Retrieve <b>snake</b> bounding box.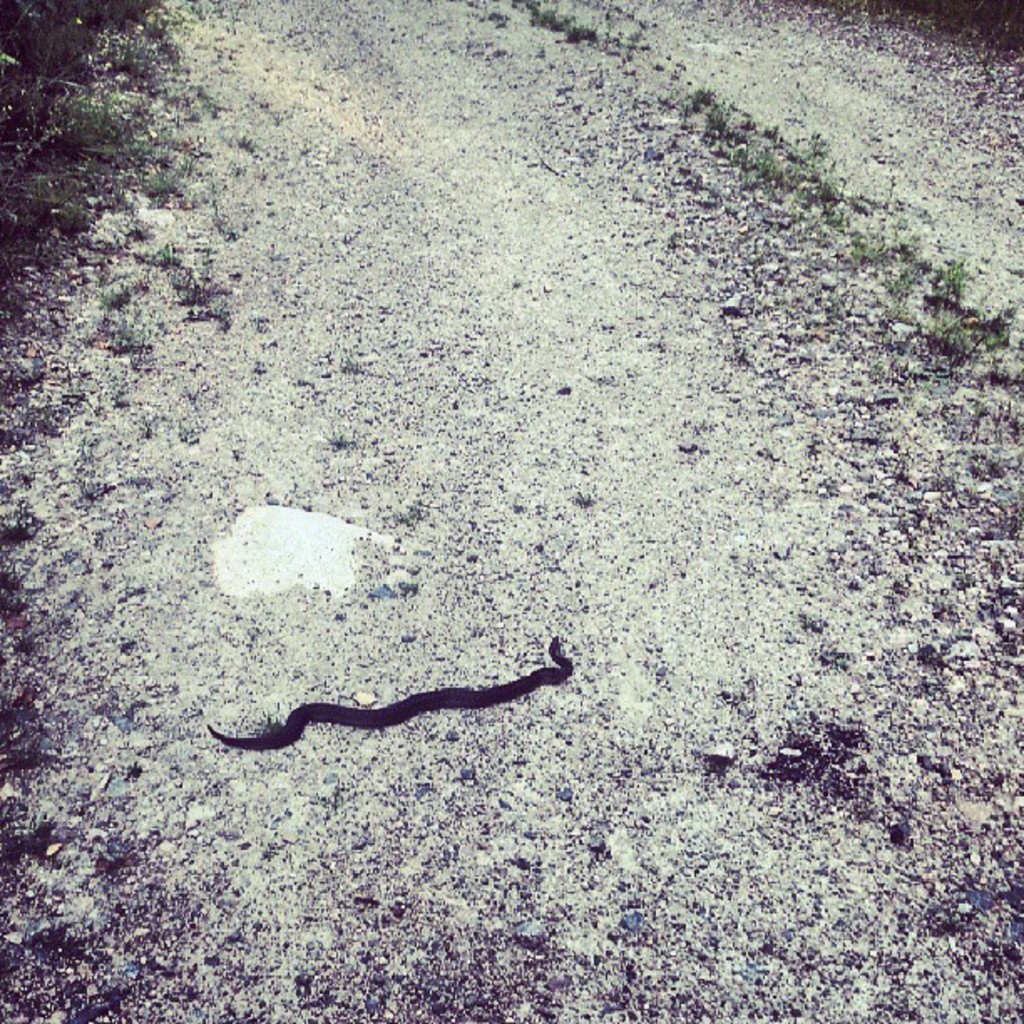
Bounding box: (204,634,574,751).
